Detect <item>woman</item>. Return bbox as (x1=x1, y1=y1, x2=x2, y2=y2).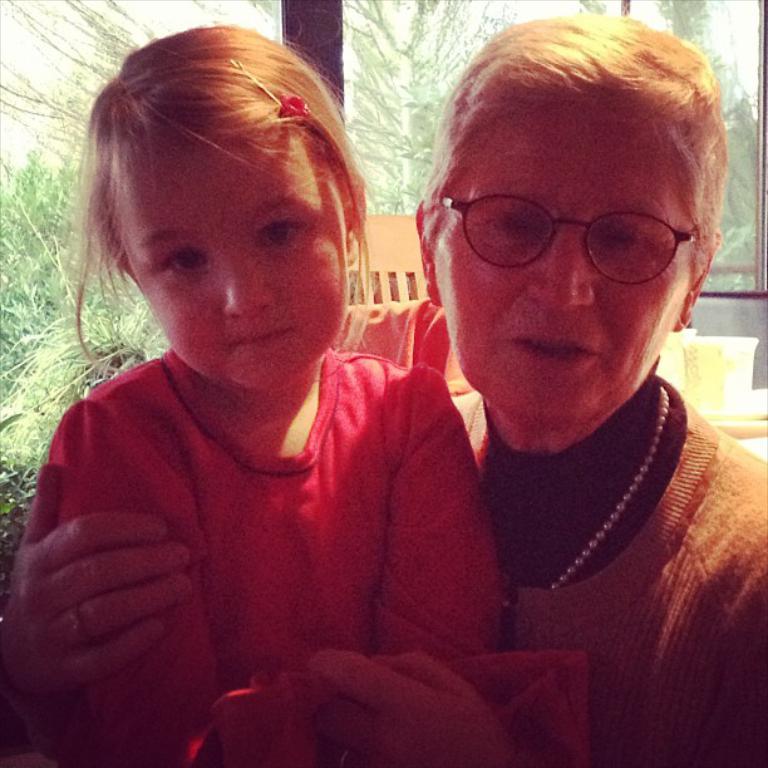
(x1=1, y1=20, x2=767, y2=767).
